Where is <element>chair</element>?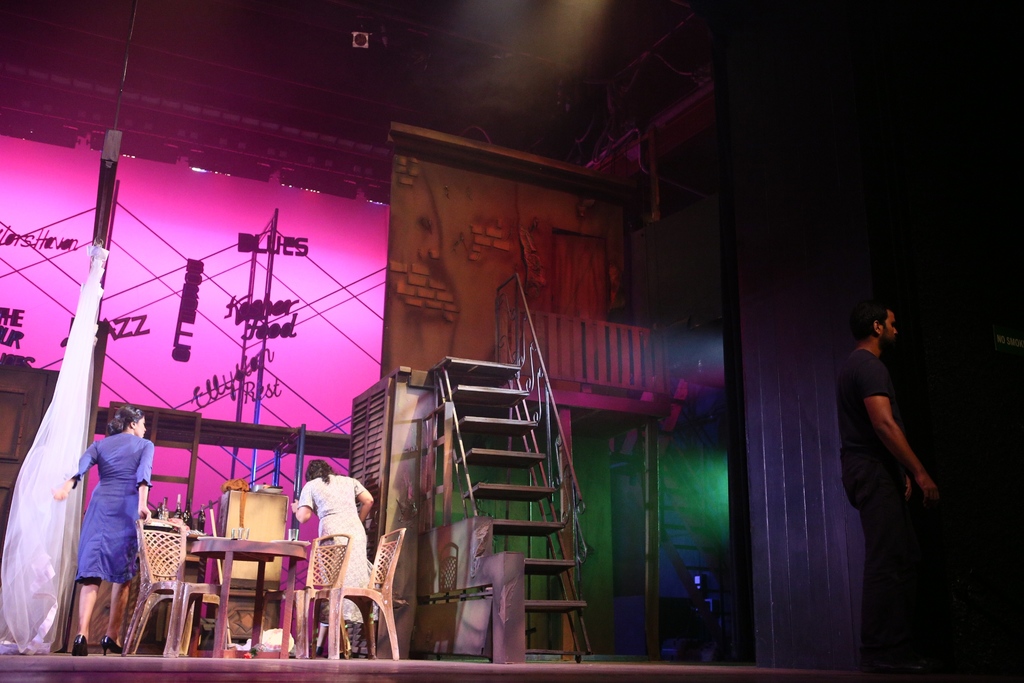
{"x1": 118, "y1": 514, "x2": 232, "y2": 659}.
